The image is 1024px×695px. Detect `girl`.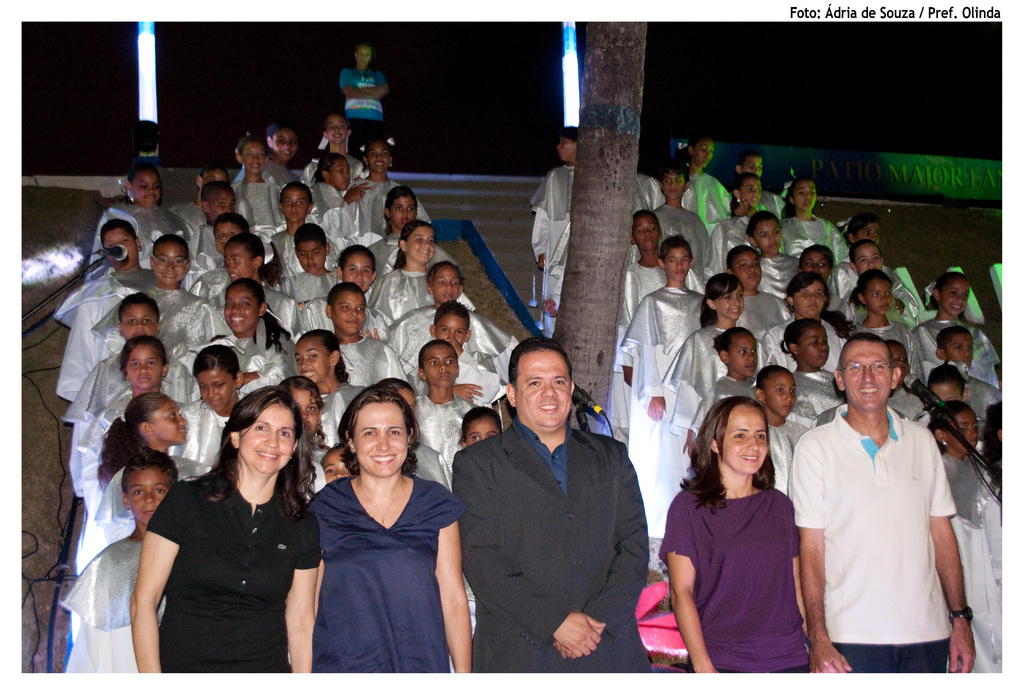
Detection: bbox(363, 220, 474, 322).
